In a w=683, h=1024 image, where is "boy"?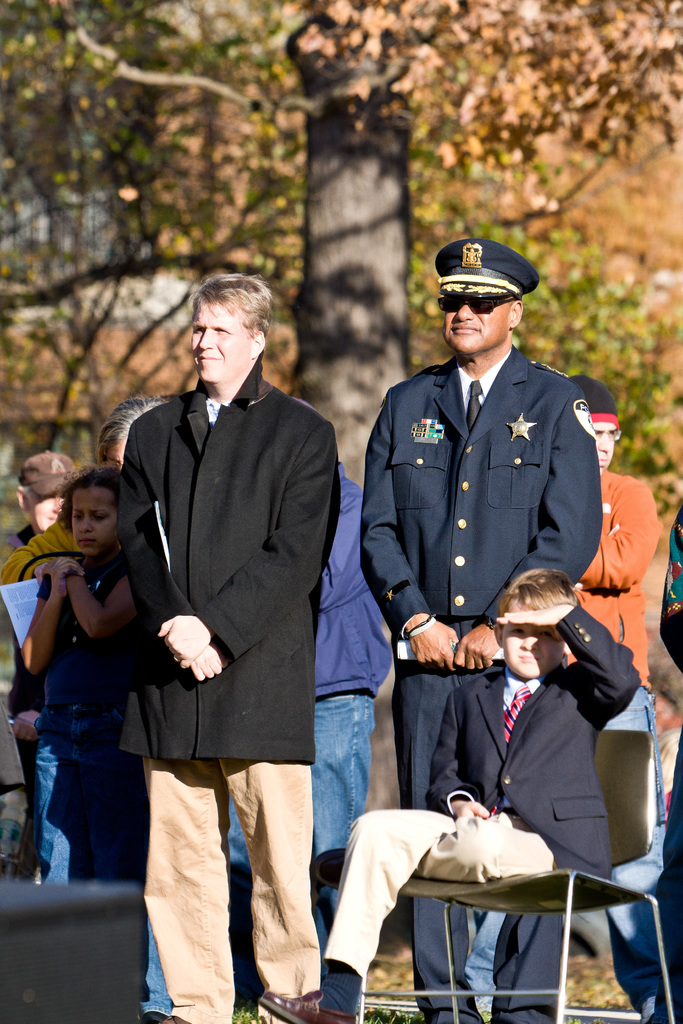
(259,572,643,1023).
